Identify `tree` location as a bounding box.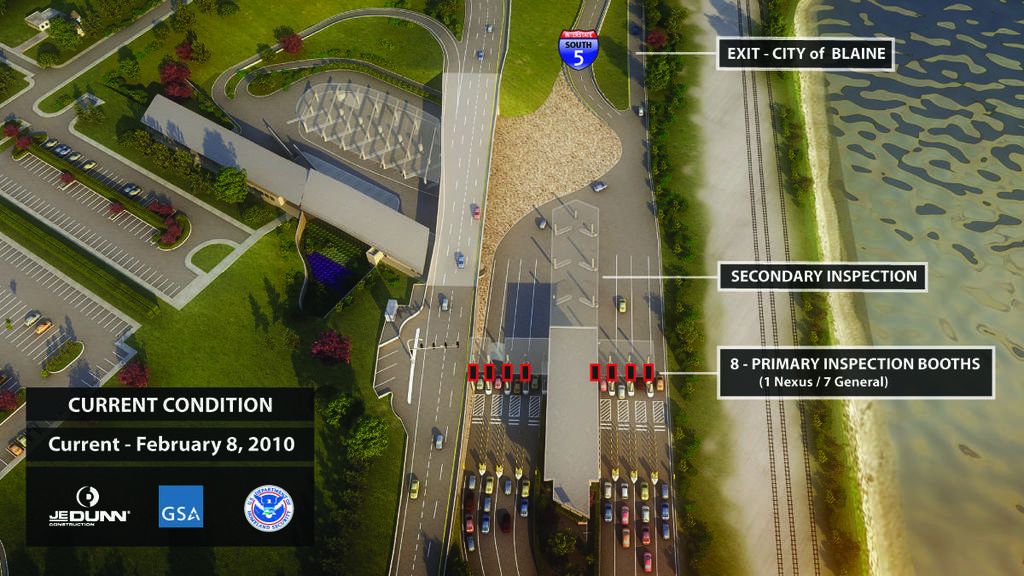
crop(123, 126, 147, 146).
